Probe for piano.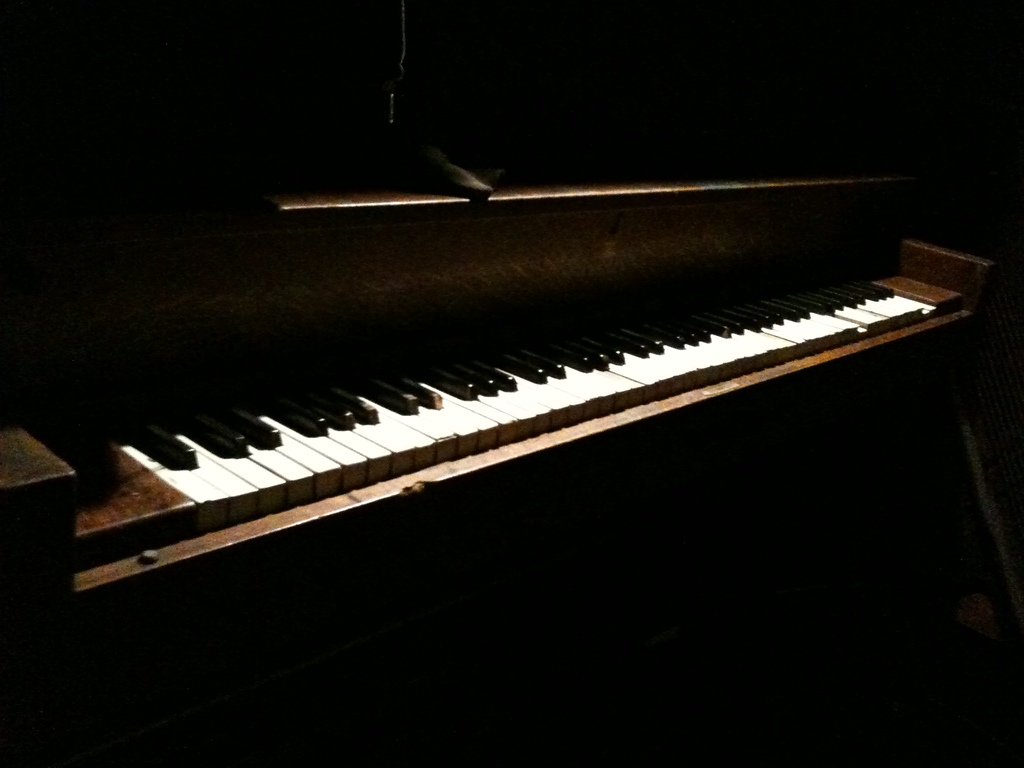
Probe result: detection(0, 102, 1000, 609).
